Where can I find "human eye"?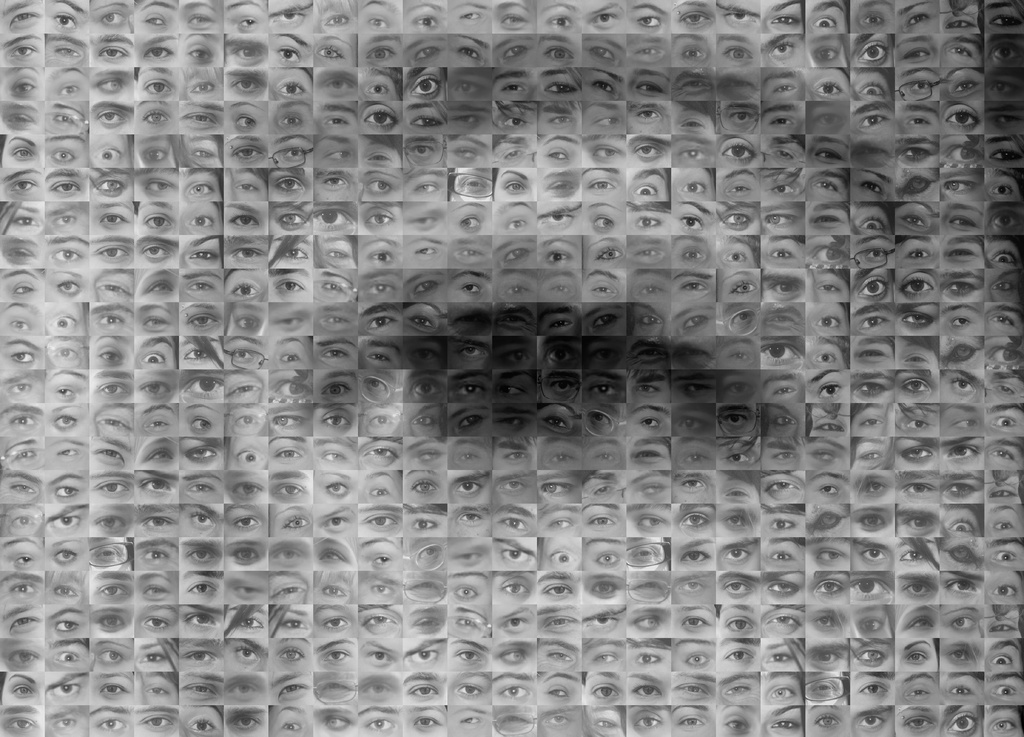
You can find it at bbox(145, 146, 165, 163).
